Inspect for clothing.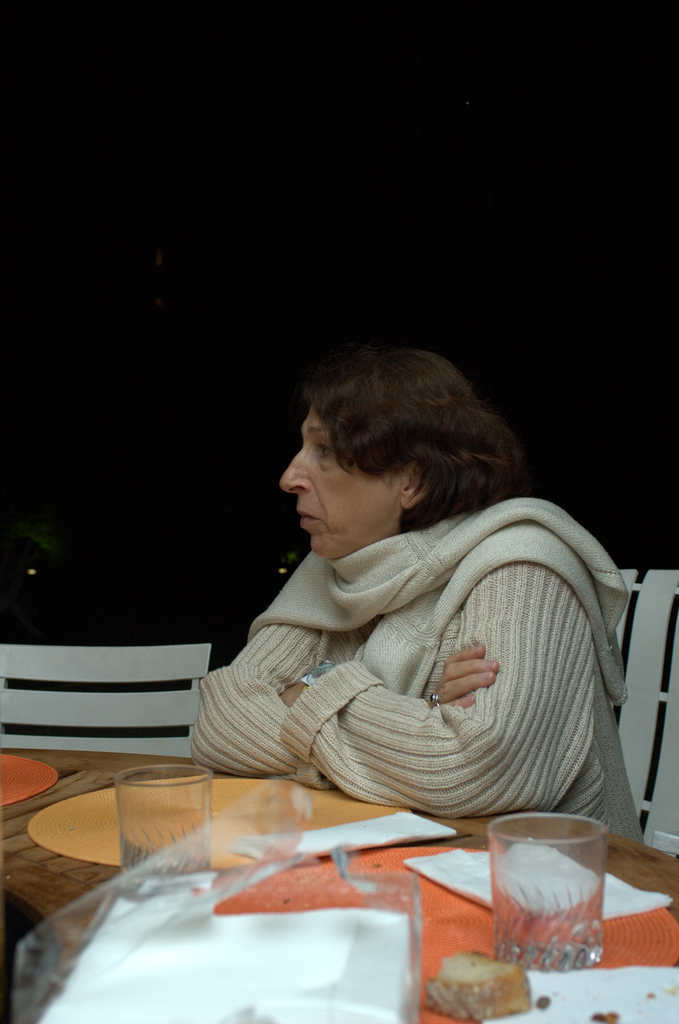
Inspection: box(190, 449, 648, 848).
